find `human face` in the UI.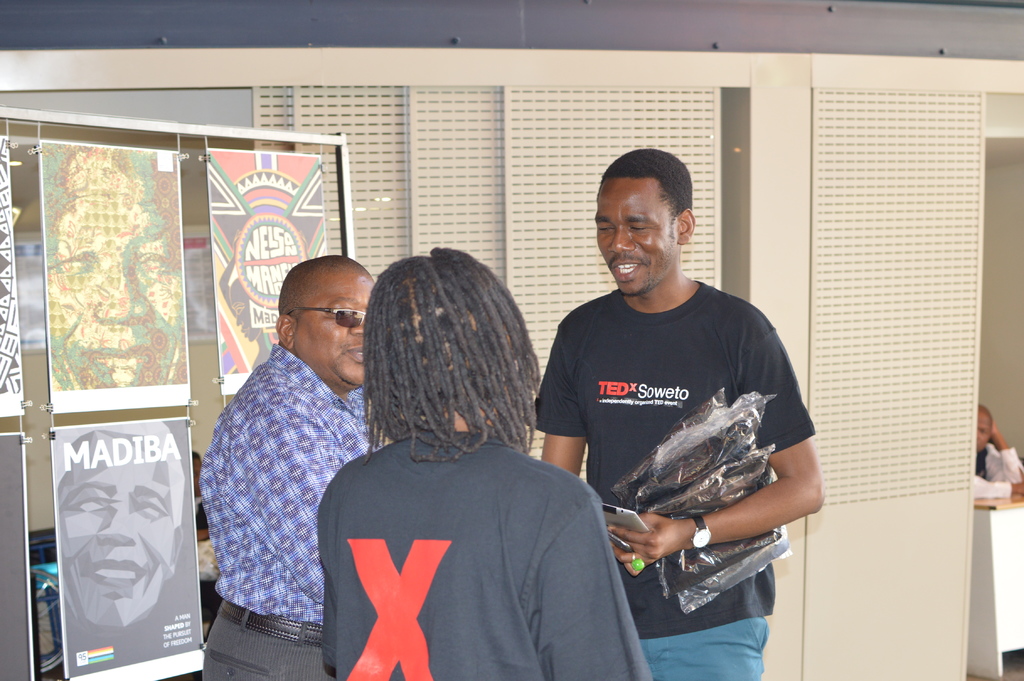
UI element at left=61, top=432, right=178, bottom=628.
